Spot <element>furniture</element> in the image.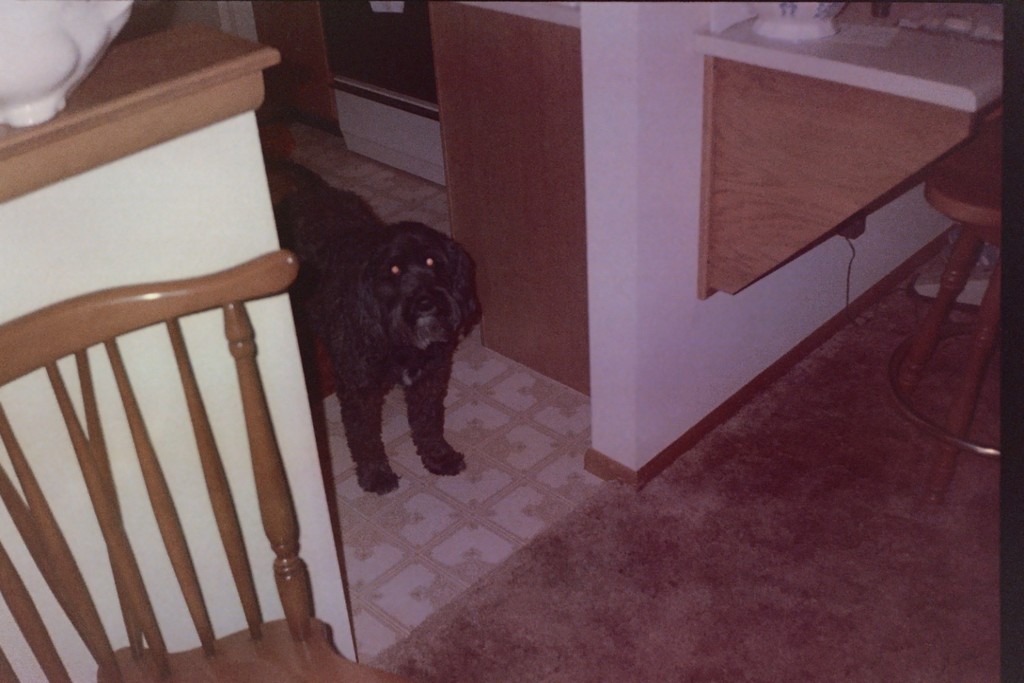
<element>furniture</element> found at <bbox>0, 254, 406, 682</bbox>.
